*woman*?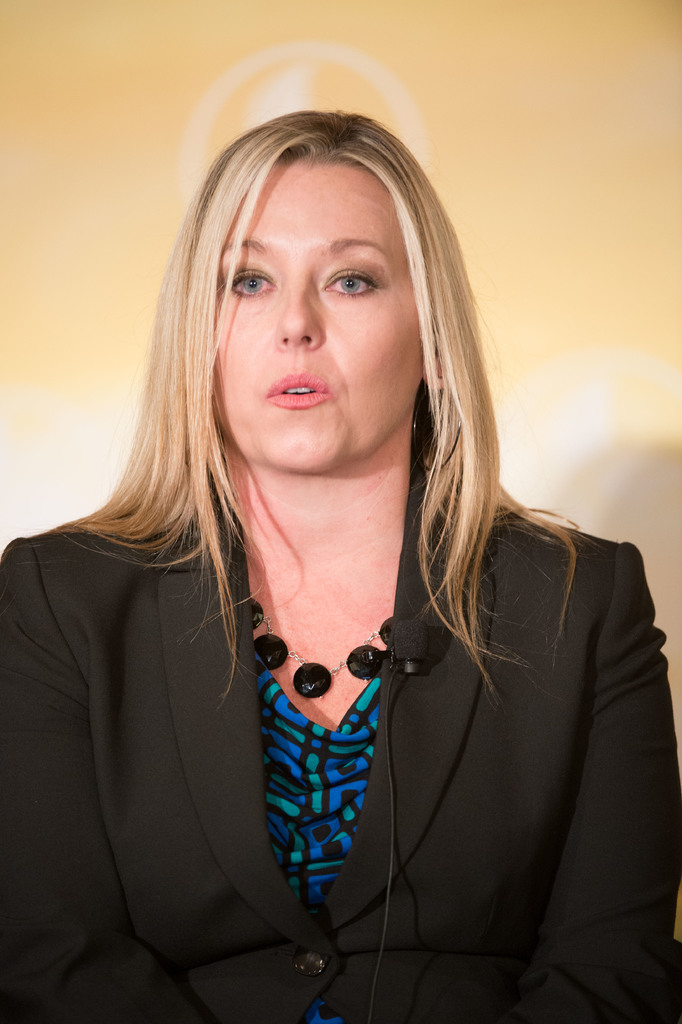
[left=1, top=95, right=661, bottom=1023]
